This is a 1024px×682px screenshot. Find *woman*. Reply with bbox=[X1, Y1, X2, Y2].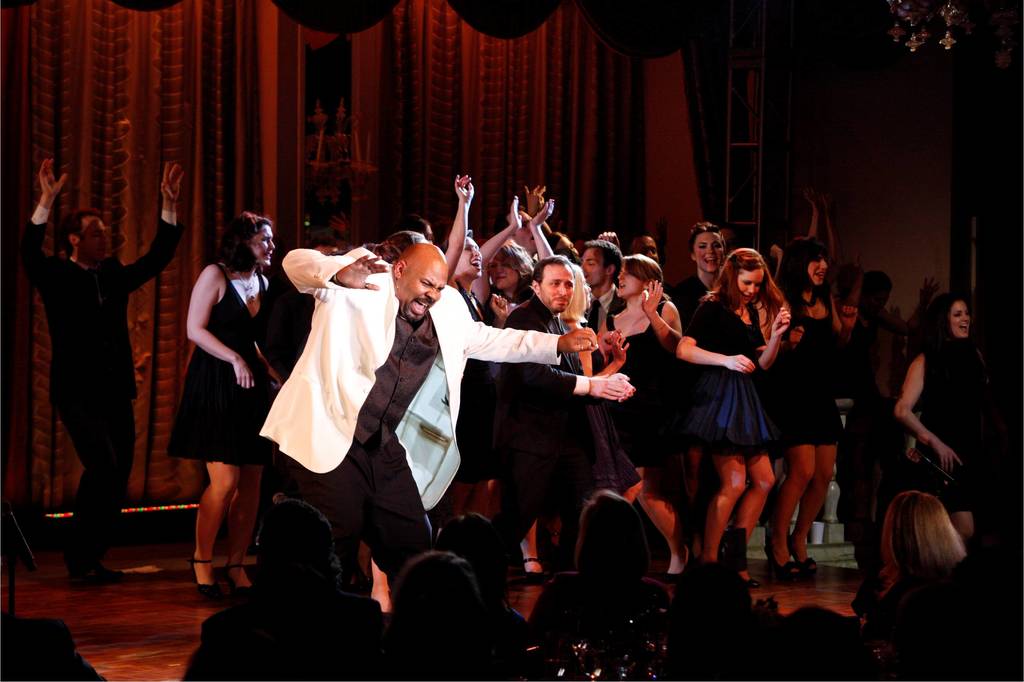
bbox=[435, 172, 509, 498].
